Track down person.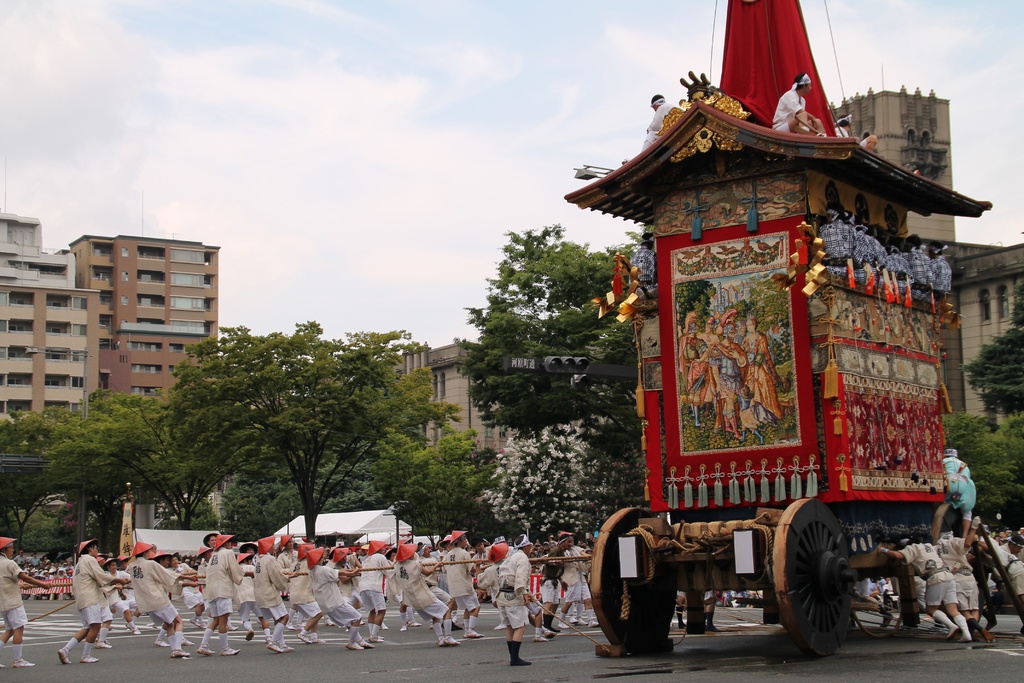
Tracked to 233/547/257/623.
